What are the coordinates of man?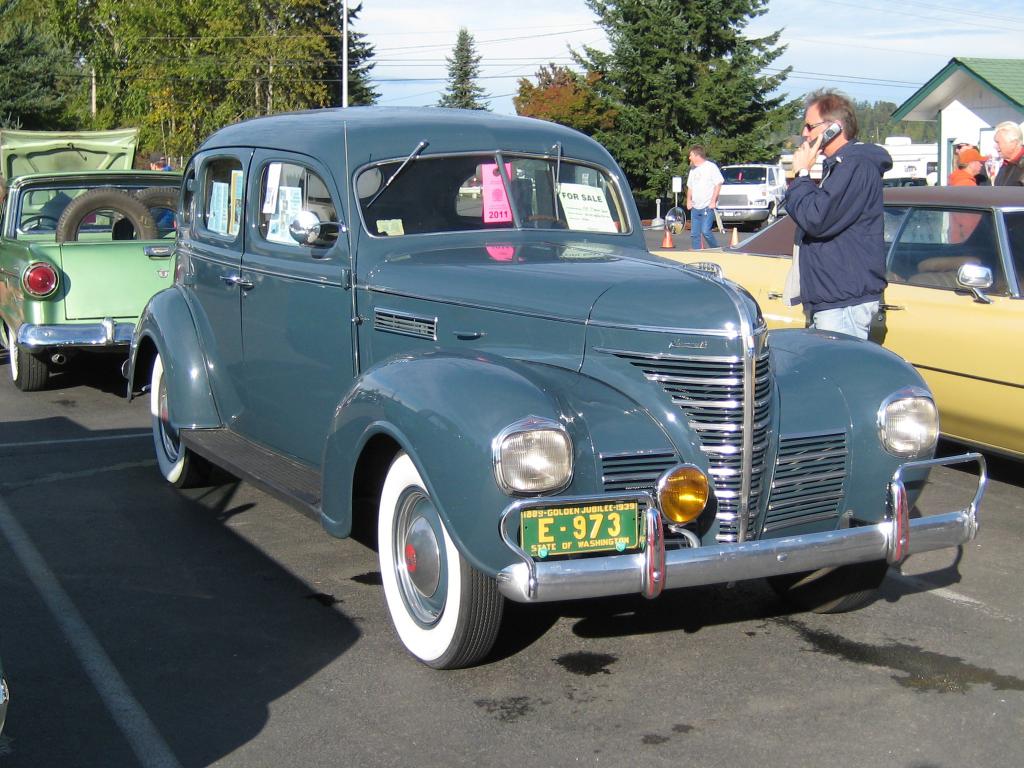
[x1=979, y1=117, x2=1023, y2=279].
